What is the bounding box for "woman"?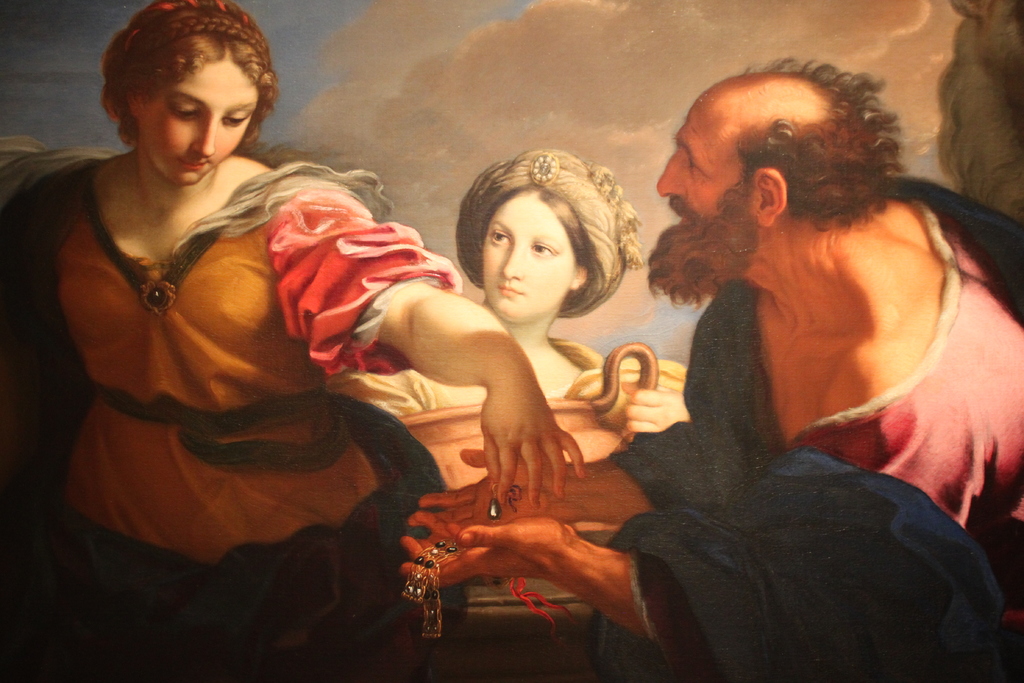
[35,8,466,657].
